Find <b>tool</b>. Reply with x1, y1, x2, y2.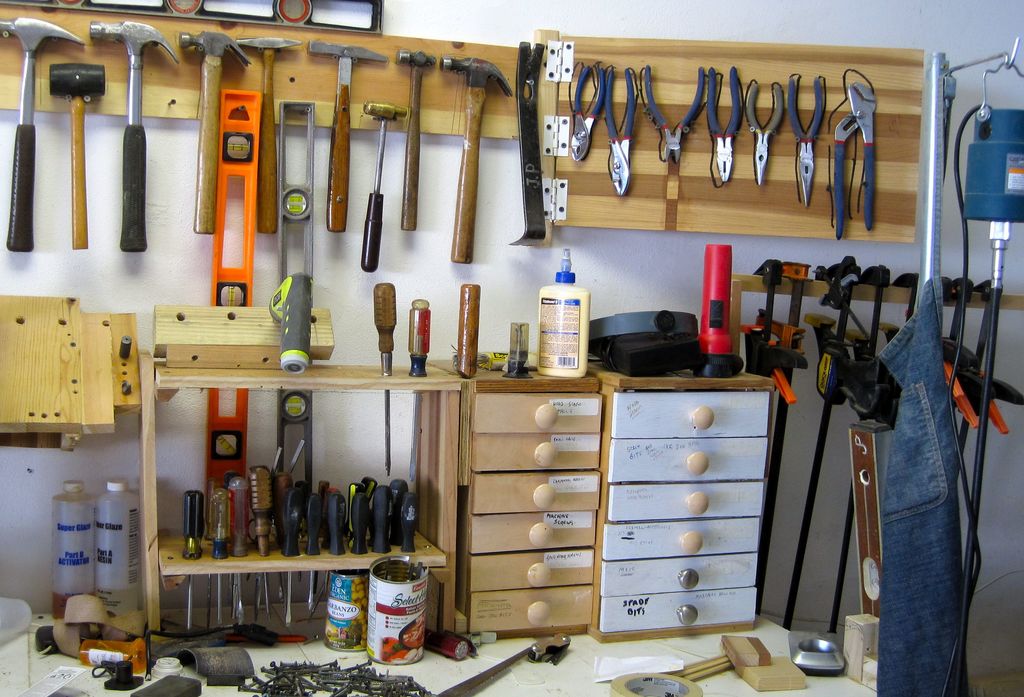
636, 60, 712, 162.
